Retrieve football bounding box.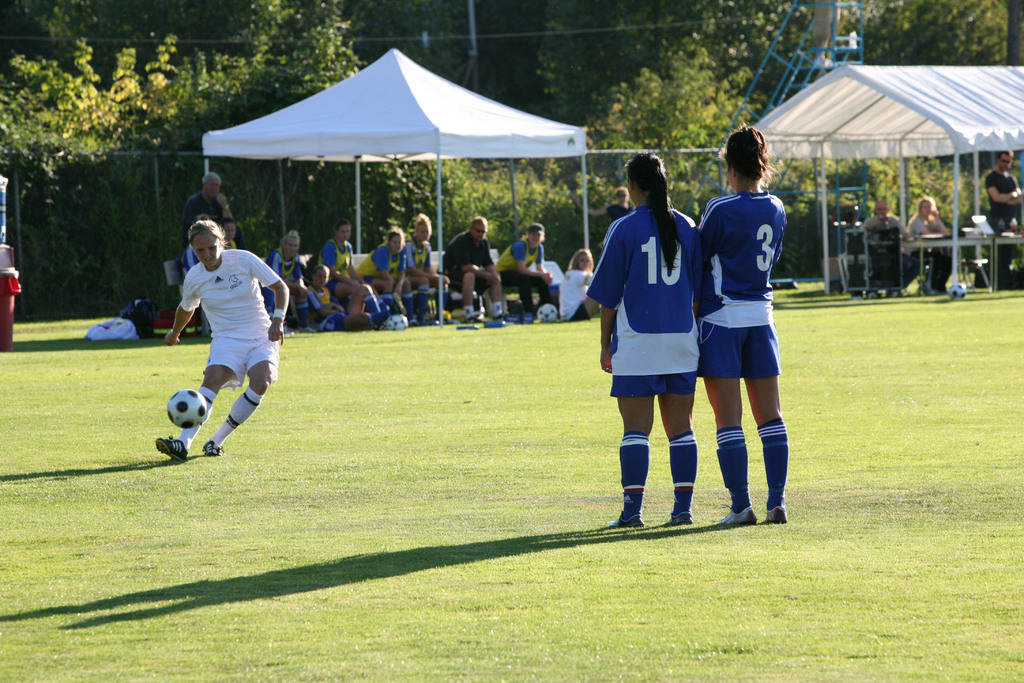
Bounding box: [536,306,557,323].
